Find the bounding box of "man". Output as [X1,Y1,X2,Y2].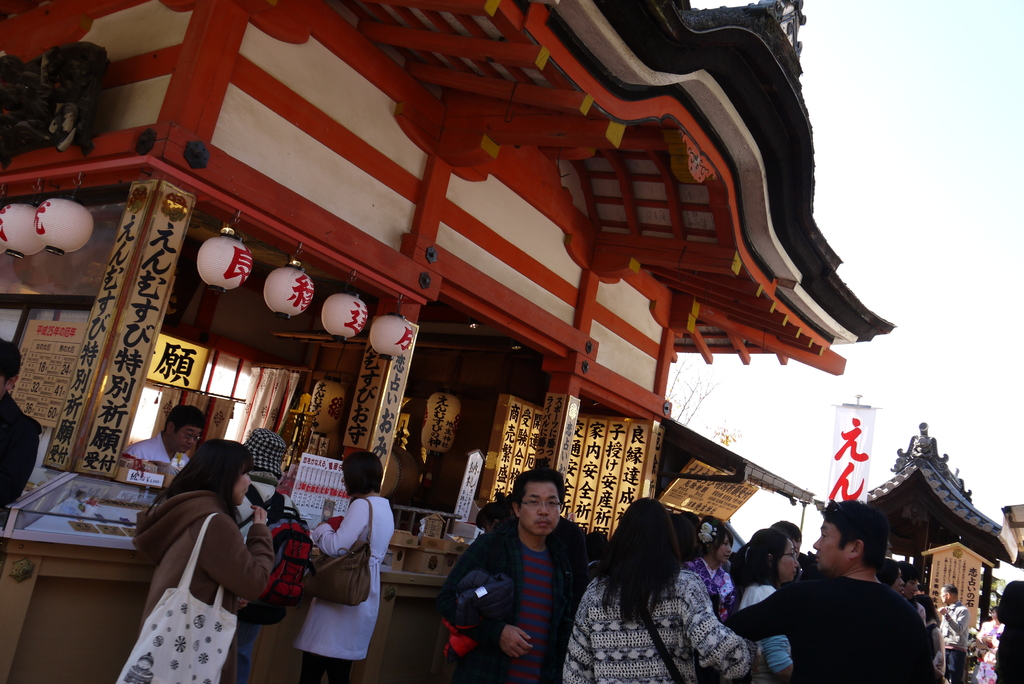
[429,466,594,683].
